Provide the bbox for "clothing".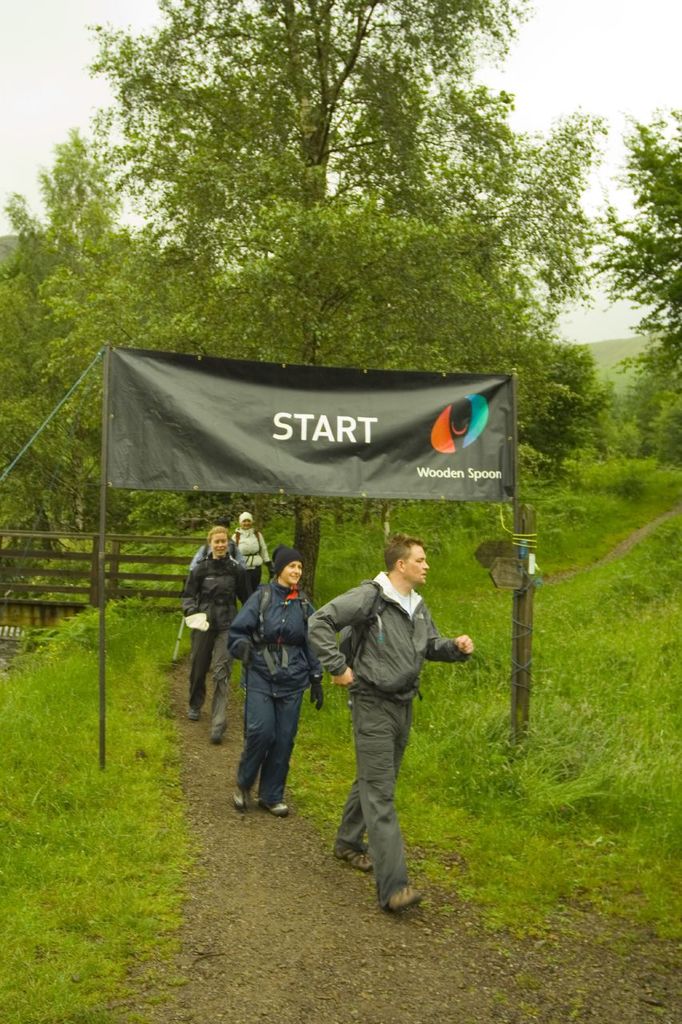
226, 546, 331, 824.
